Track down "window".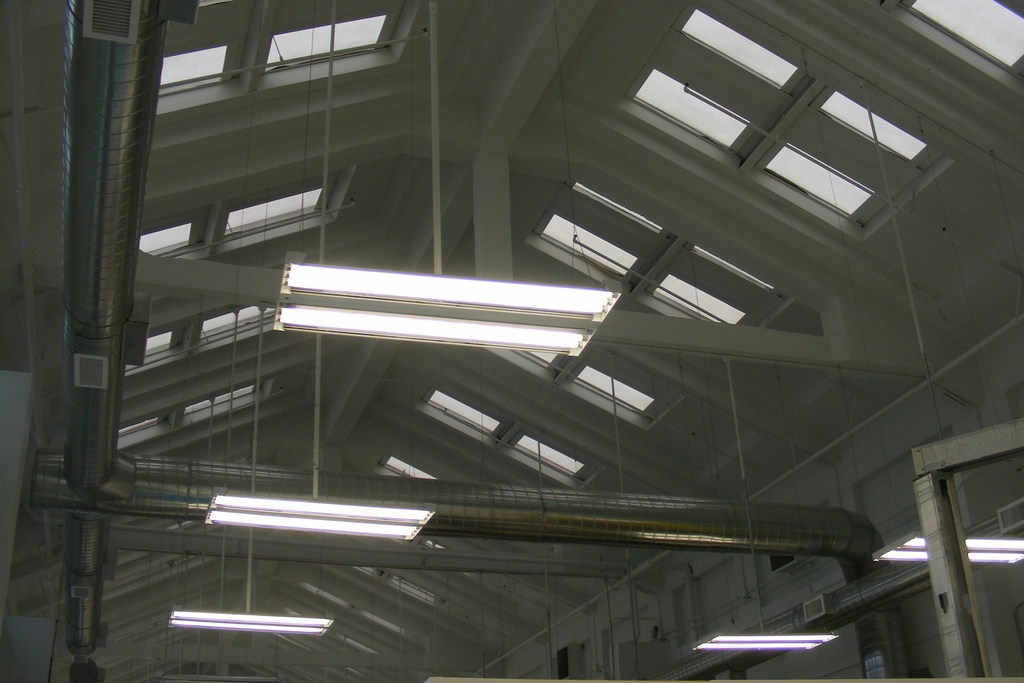
Tracked to pyautogui.locateOnScreen(672, 3, 807, 98).
